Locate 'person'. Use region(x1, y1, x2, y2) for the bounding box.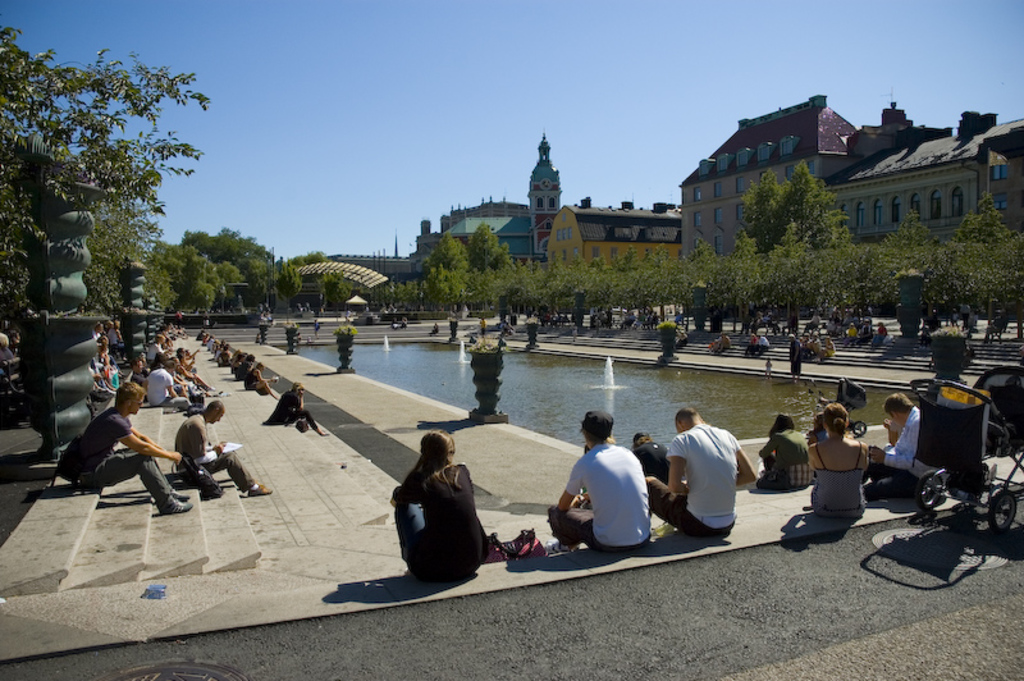
region(751, 335, 759, 352).
